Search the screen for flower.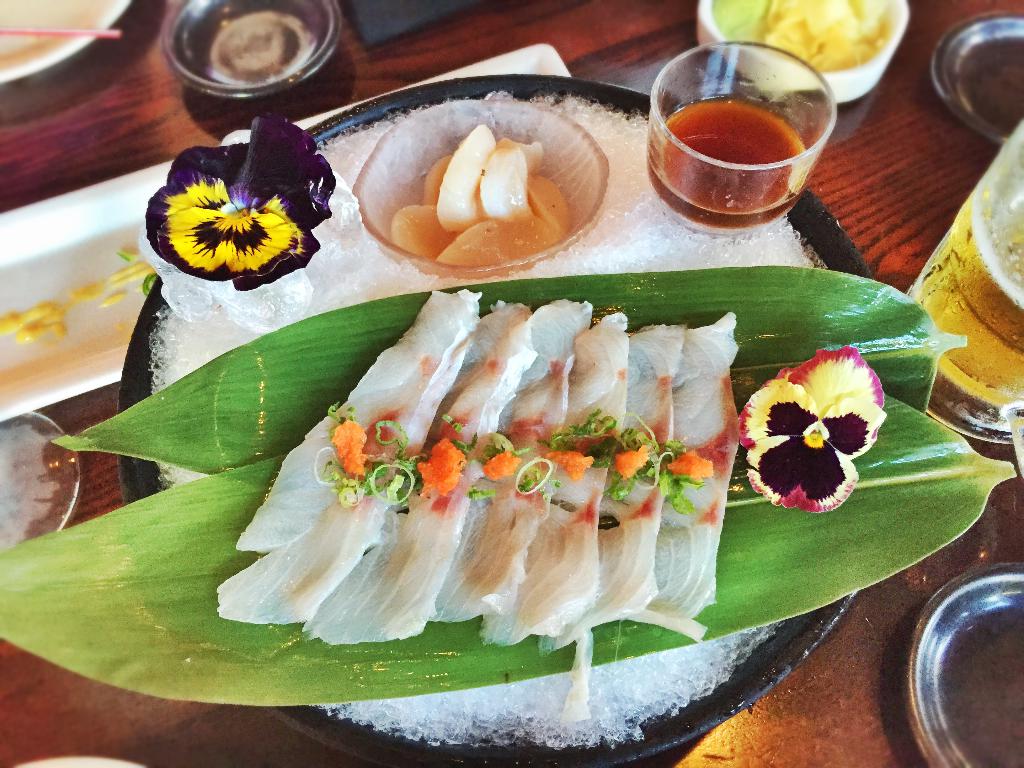
Found at {"left": 144, "top": 115, "right": 339, "bottom": 291}.
